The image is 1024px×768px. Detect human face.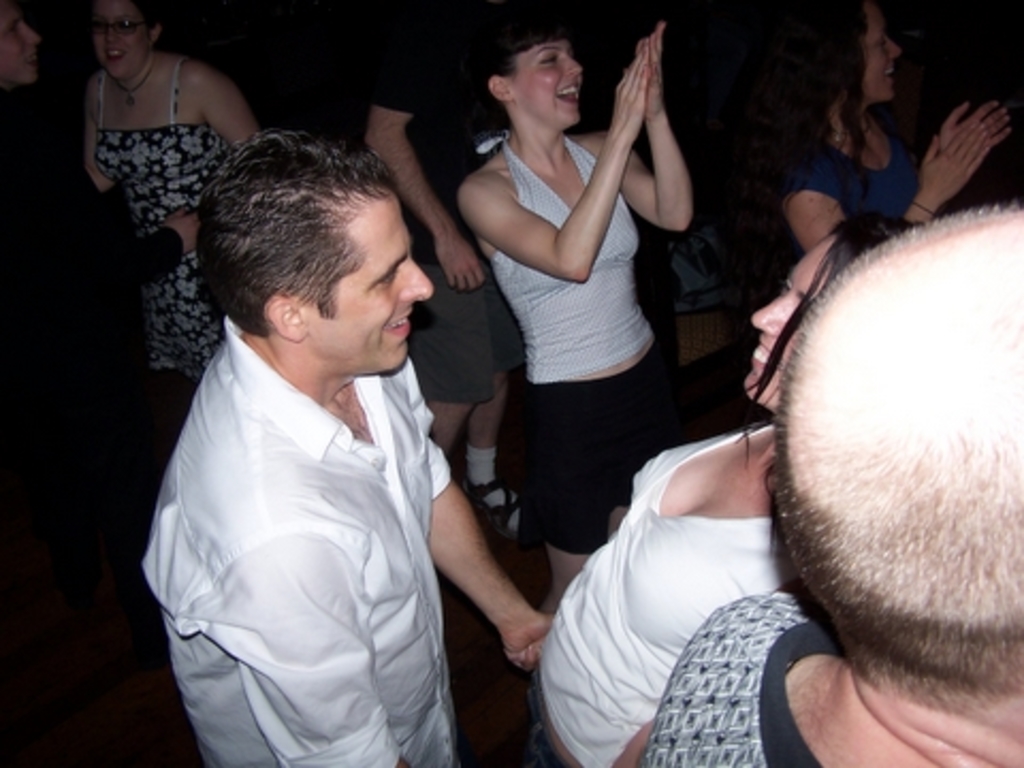
Detection: (left=745, top=239, right=834, bottom=412).
